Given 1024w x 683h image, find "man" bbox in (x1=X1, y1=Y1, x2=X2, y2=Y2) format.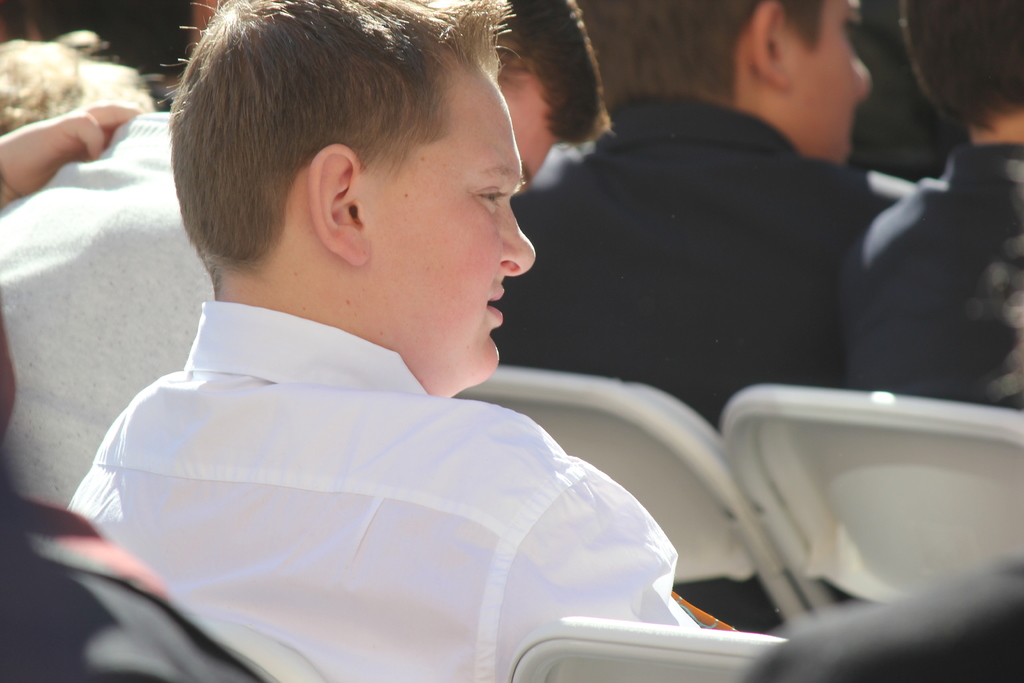
(x1=492, y1=4, x2=893, y2=413).
